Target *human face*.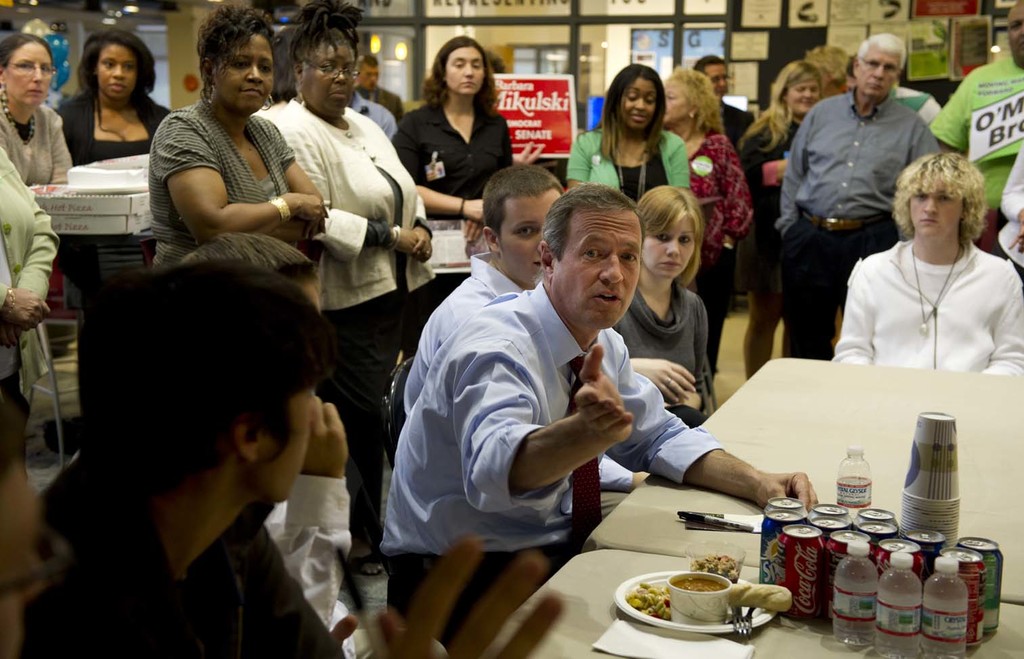
Target region: box(644, 208, 701, 272).
